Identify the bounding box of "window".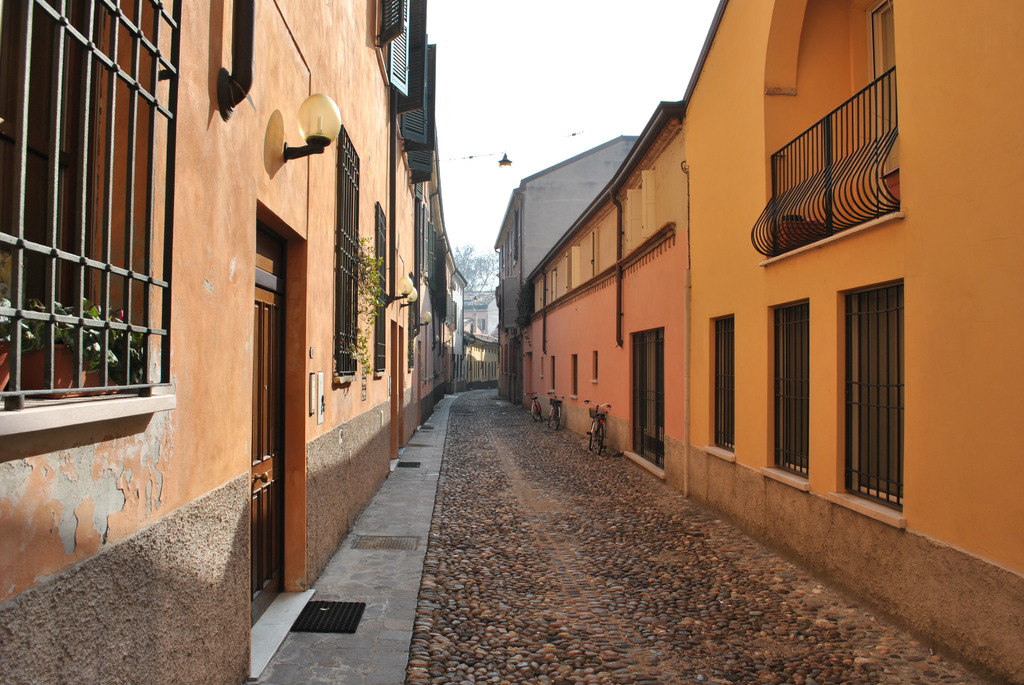
Rect(330, 129, 362, 384).
